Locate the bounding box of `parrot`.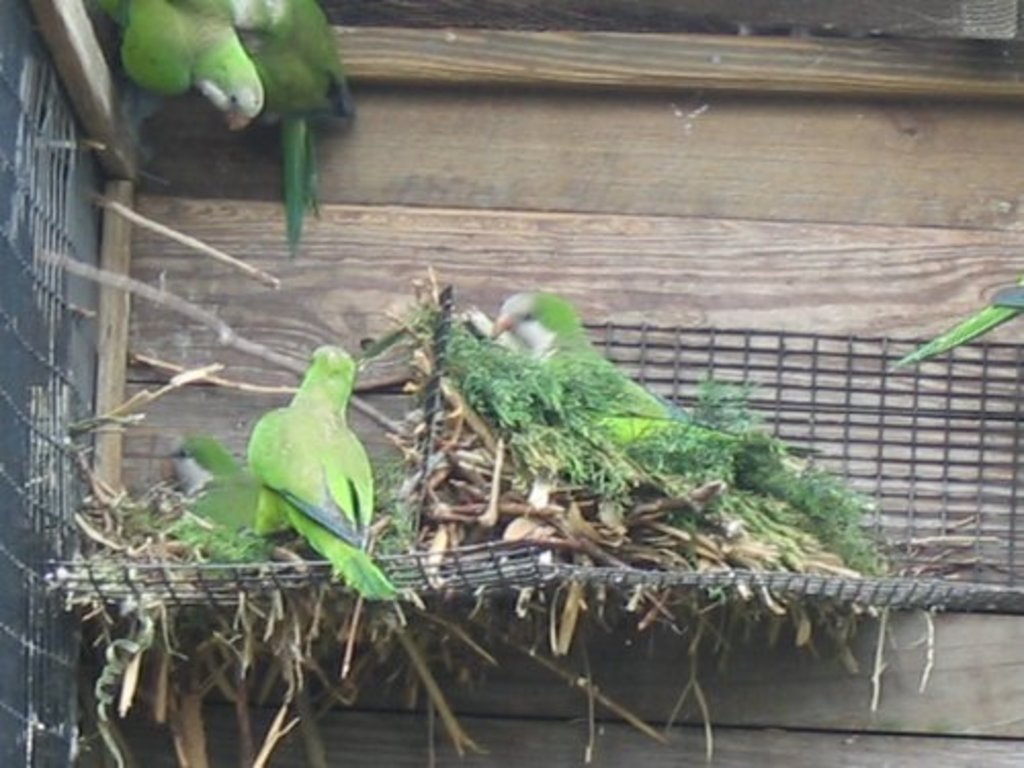
Bounding box: <region>236, 0, 354, 242</region>.
